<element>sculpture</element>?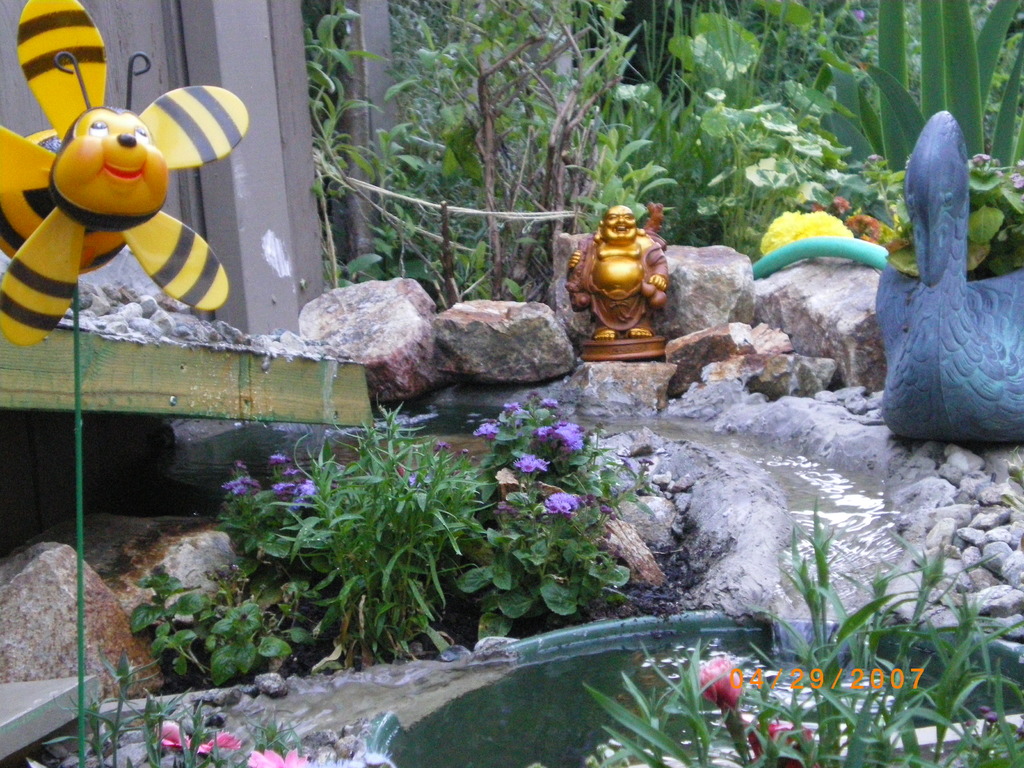
[0,0,254,344]
